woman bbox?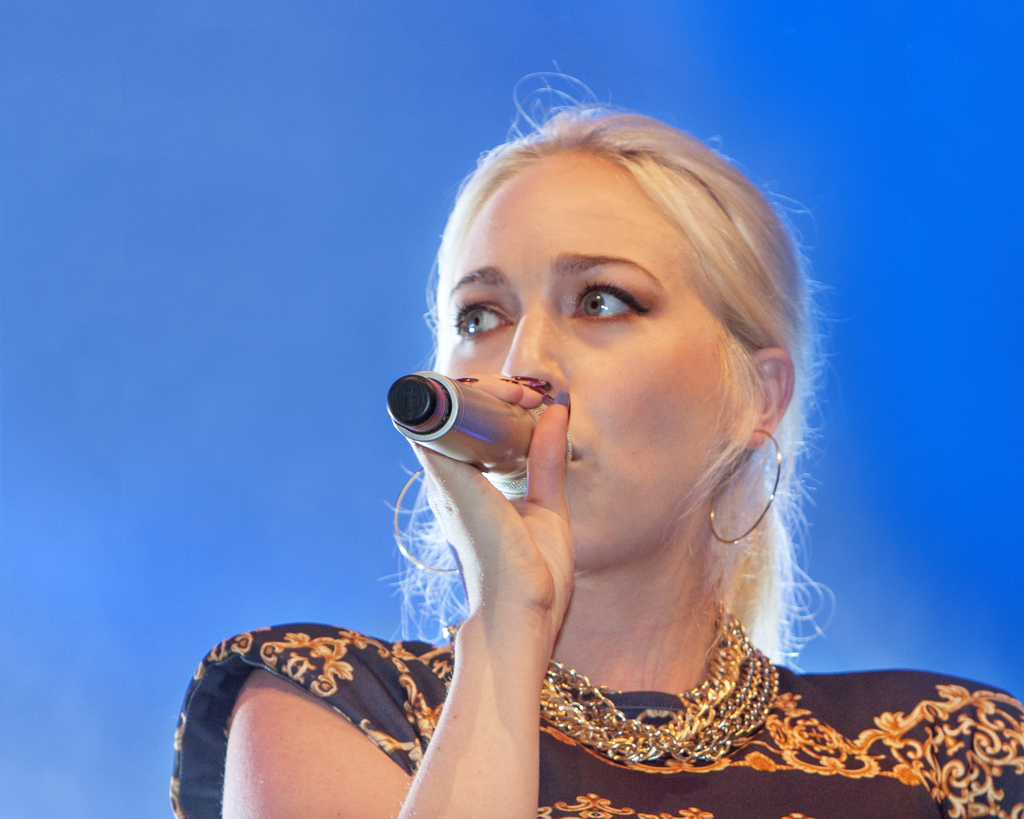
box=[173, 77, 1016, 818]
